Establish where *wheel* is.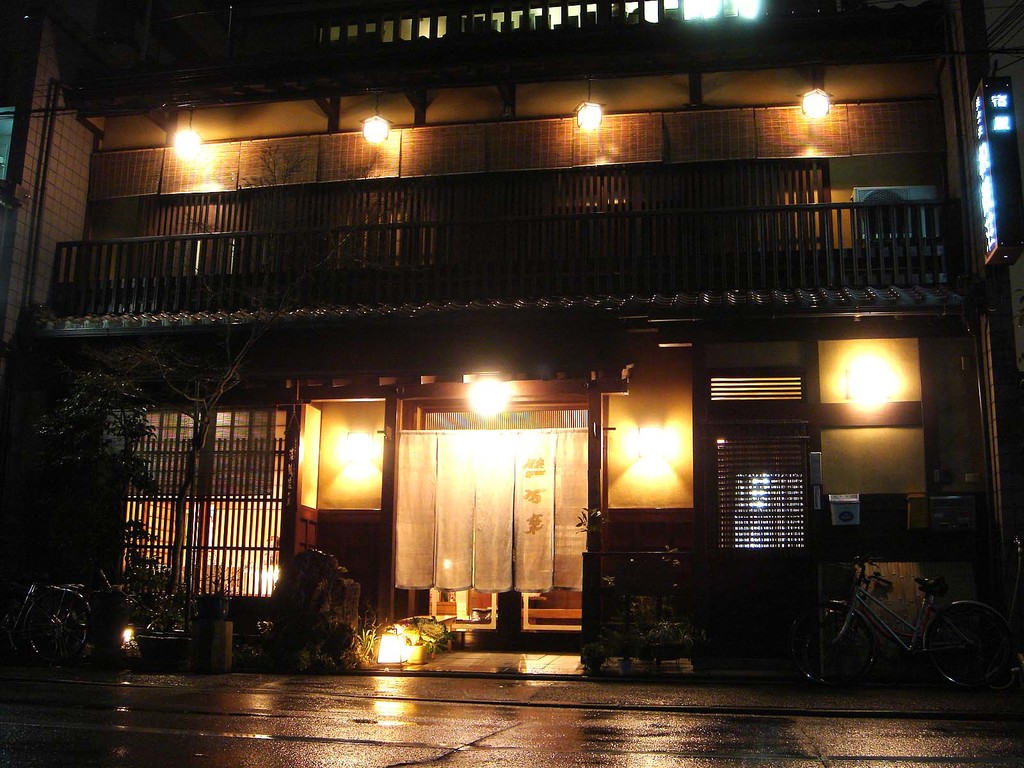
Established at {"x1": 935, "y1": 609, "x2": 1023, "y2": 698}.
